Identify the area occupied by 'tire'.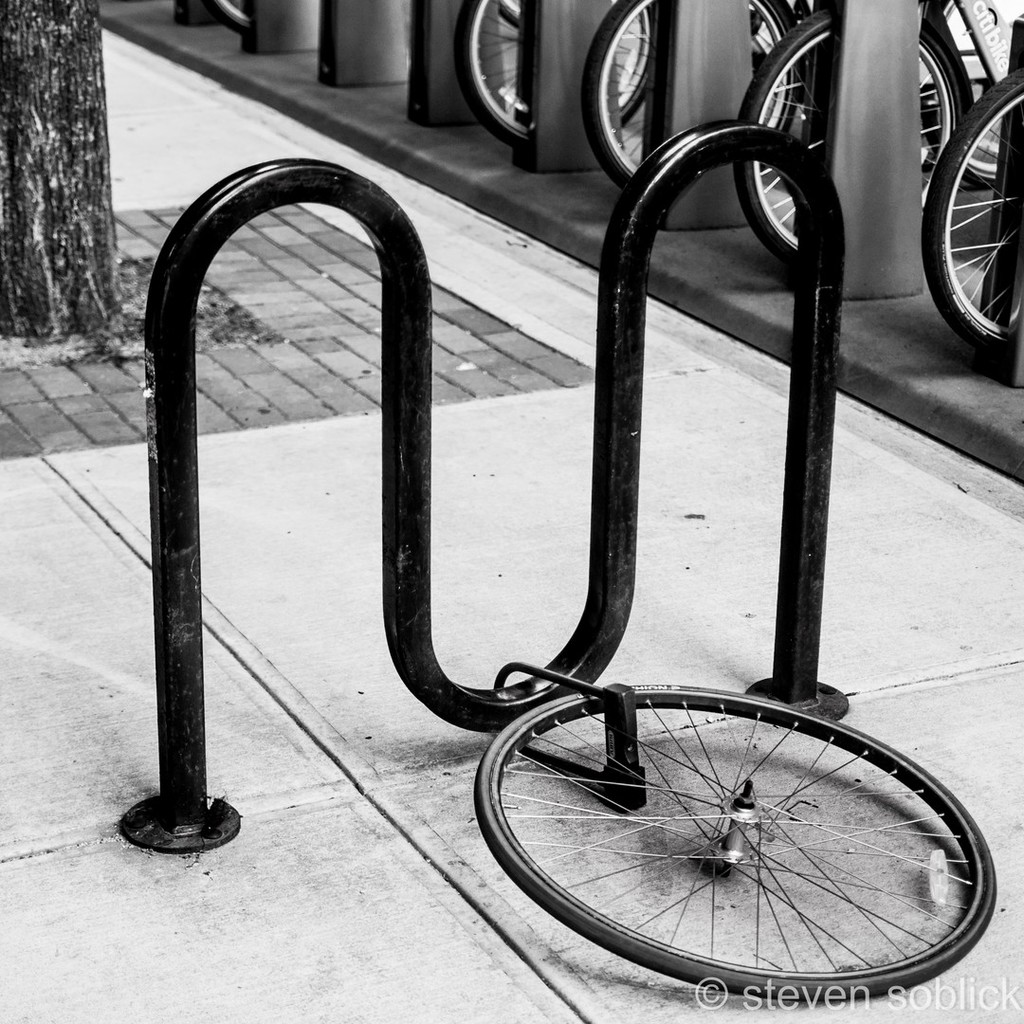
Area: box=[509, 686, 980, 994].
